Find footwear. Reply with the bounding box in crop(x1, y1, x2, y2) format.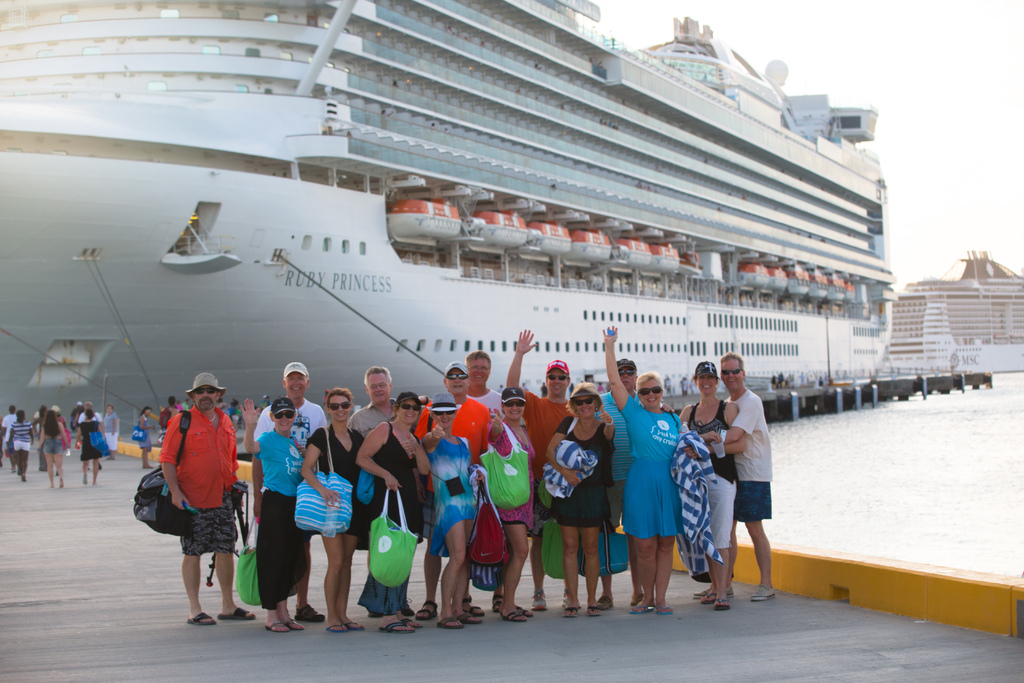
crop(323, 624, 349, 636).
